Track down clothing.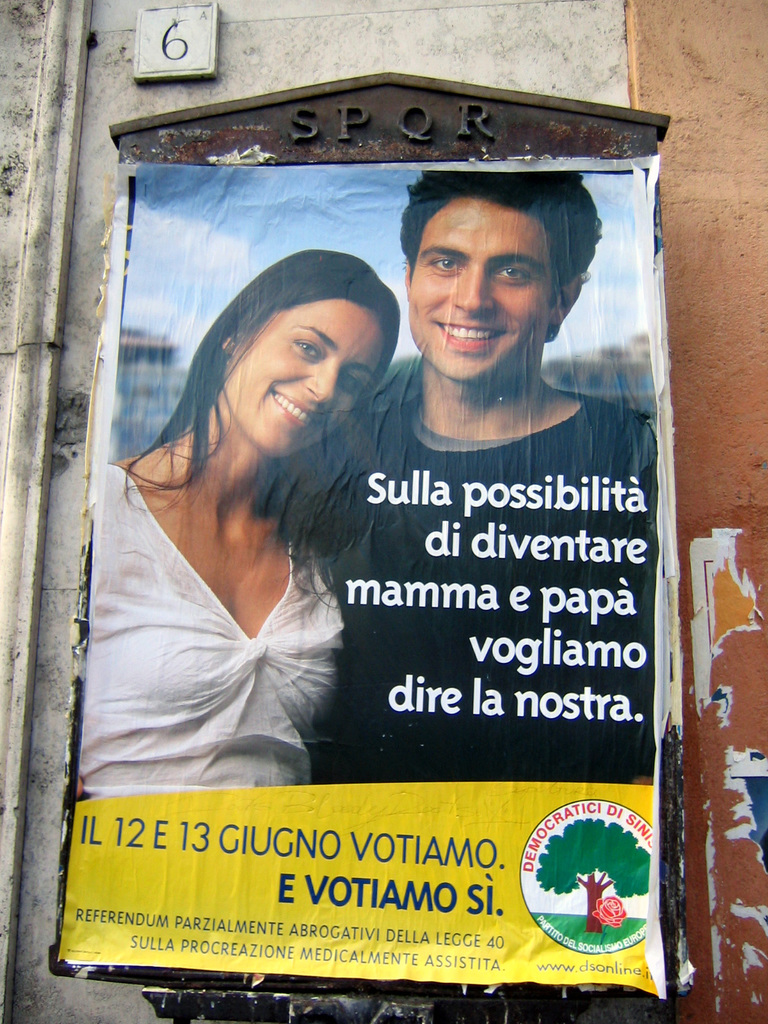
Tracked to 297:342:661:792.
